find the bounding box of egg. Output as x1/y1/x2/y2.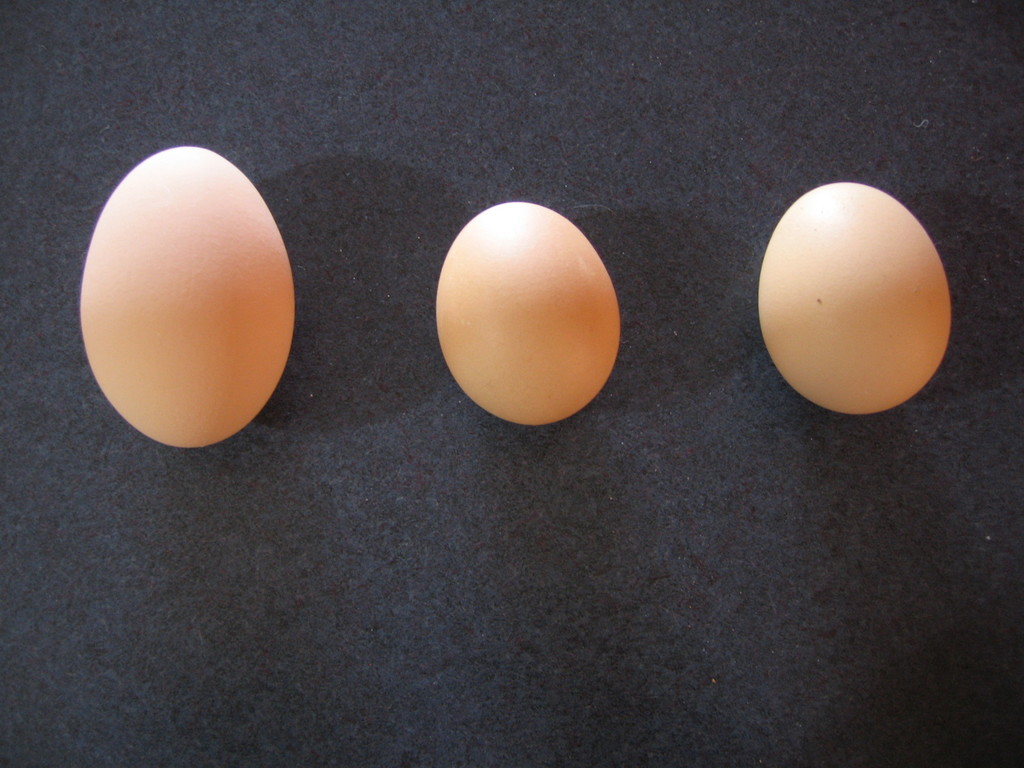
437/202/624/428.
